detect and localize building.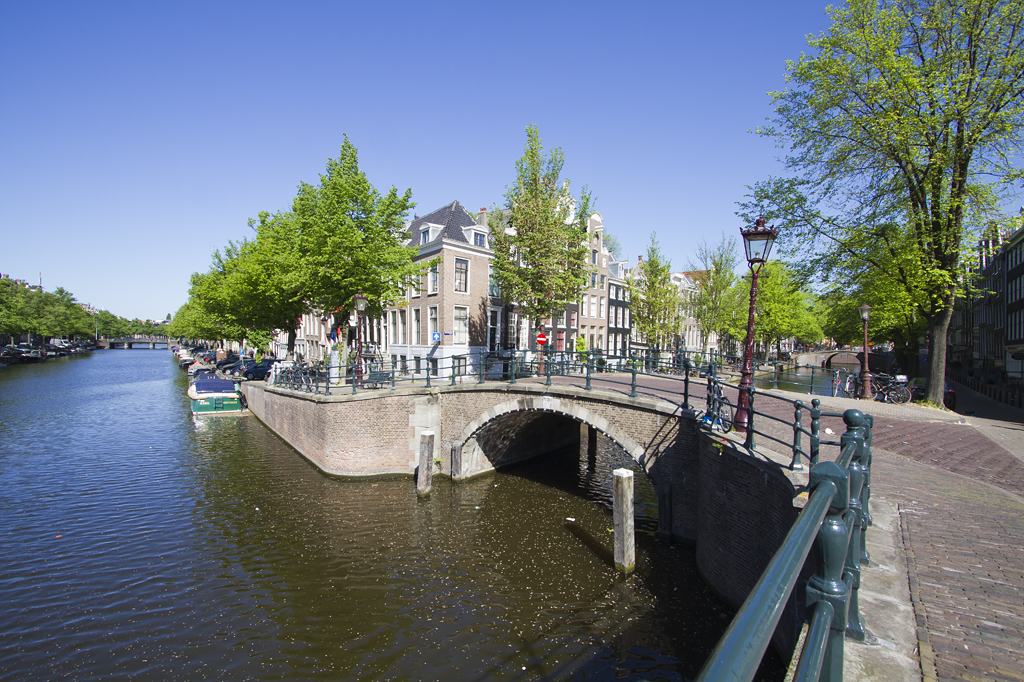
Localized at bbox=[670, 288, 731, 366].
